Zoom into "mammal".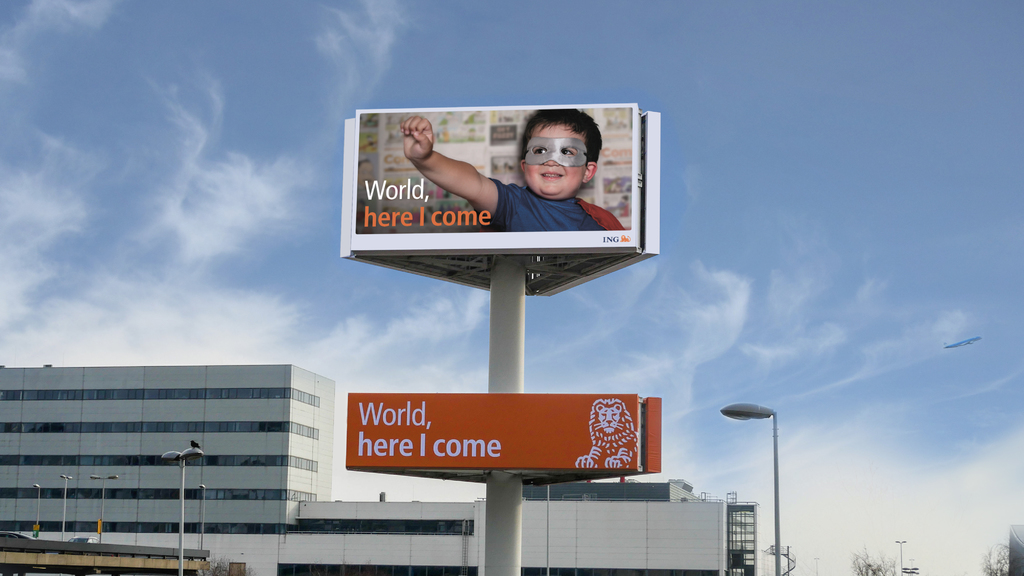
Zoom target: box=[411, 112, 620, 240].
